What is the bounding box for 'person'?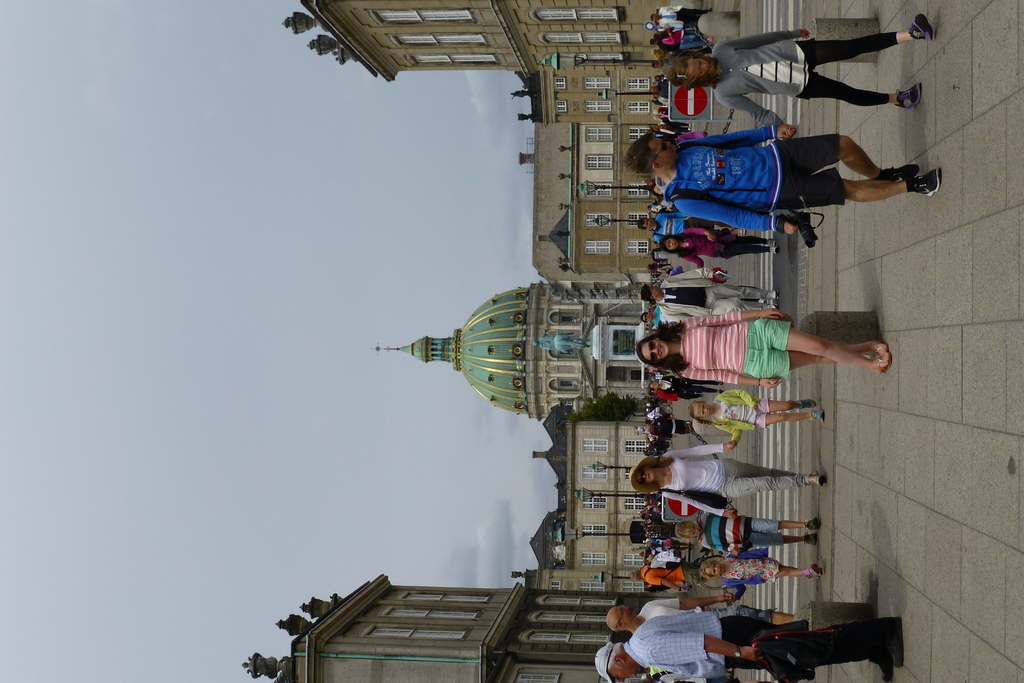
box(689, 386, 828, 444).
